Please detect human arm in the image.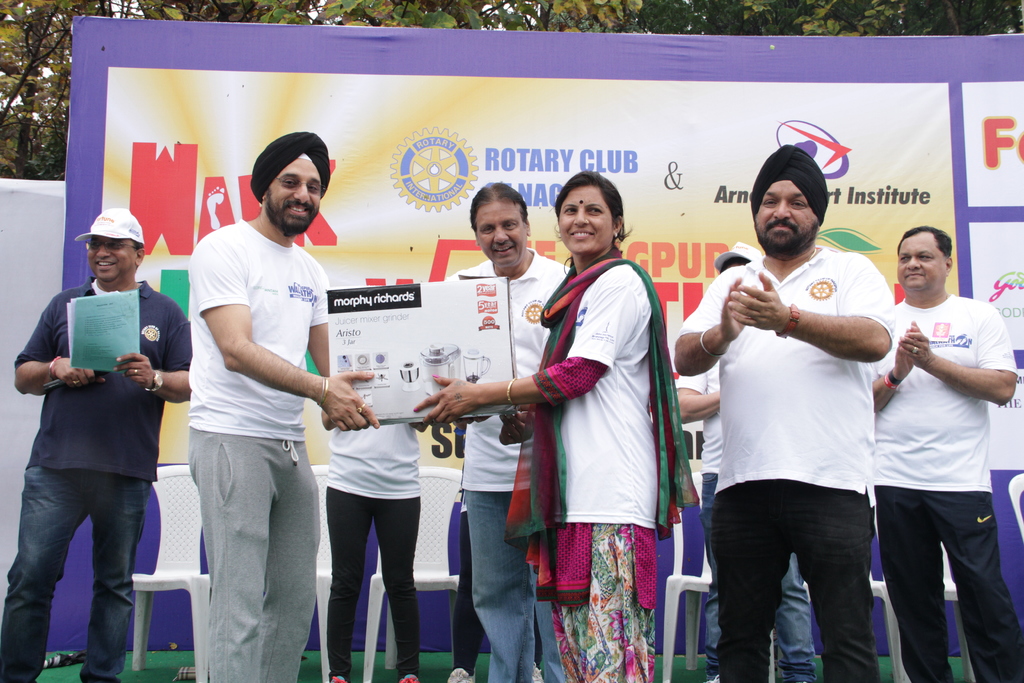
Rect(111, 316, 191, 406).
